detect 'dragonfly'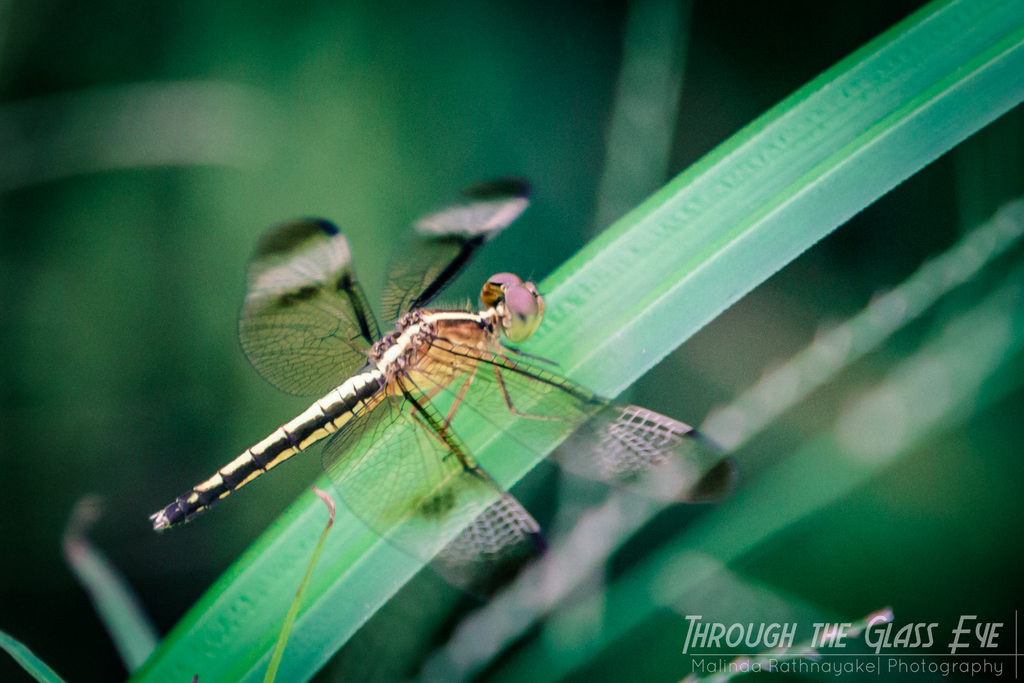
box=[147, 170, 743, 609]
